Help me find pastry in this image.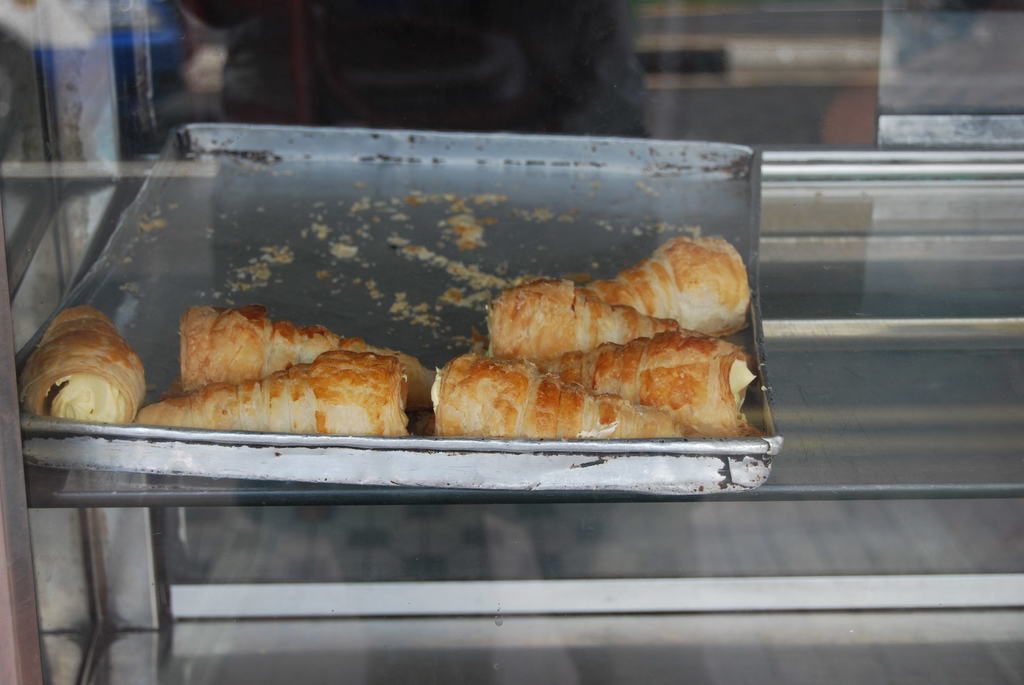
Found it: 519,343,753,434.
